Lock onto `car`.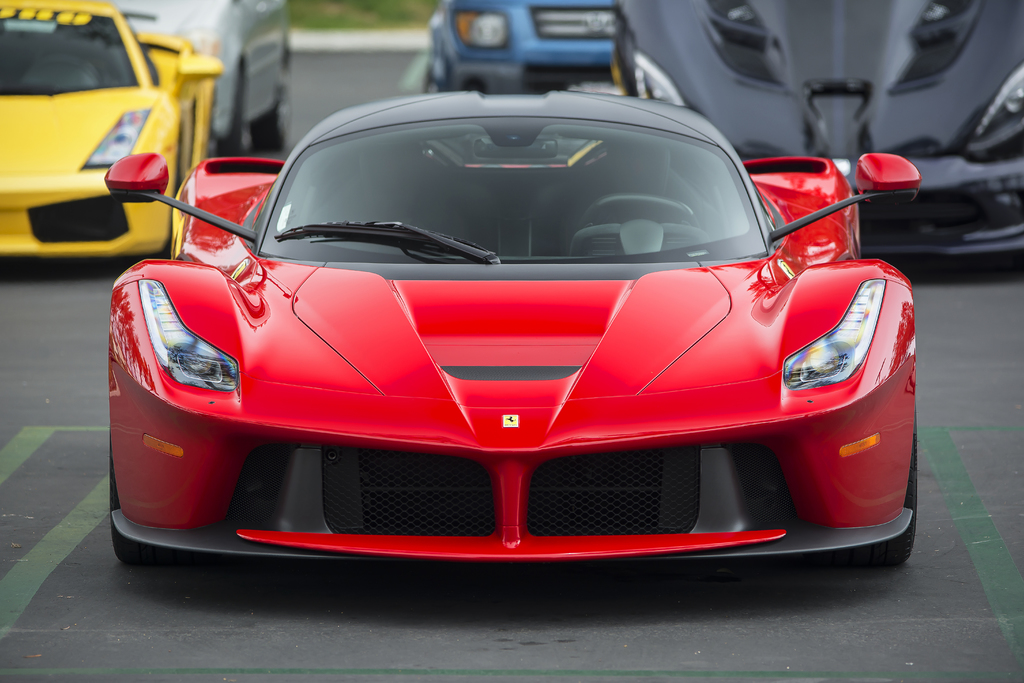
Locked: rect(609, 0, 1021, 269).
